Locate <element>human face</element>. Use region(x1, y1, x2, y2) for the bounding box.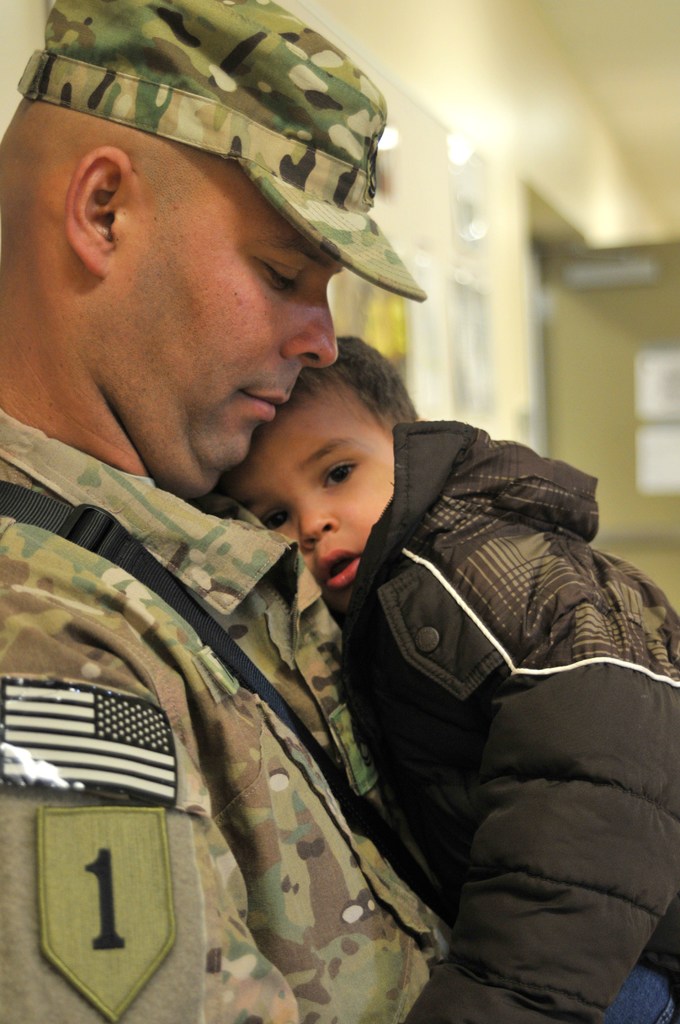
region(109, 153, 341, 472).
